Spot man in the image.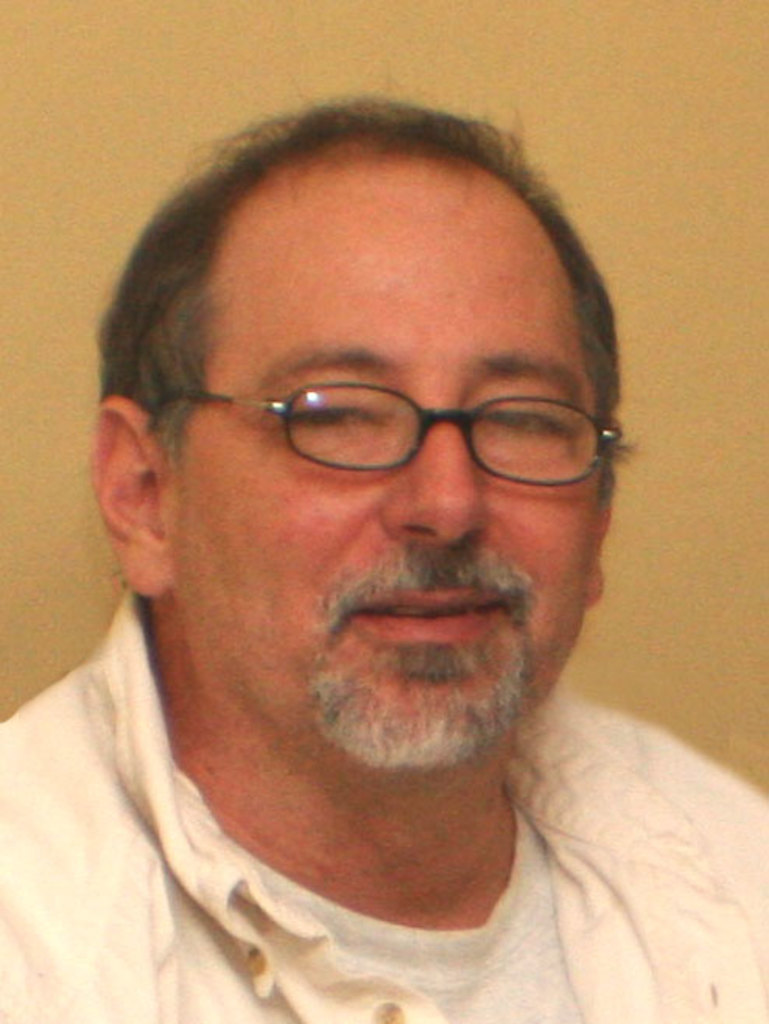
man found at select_region(0, 100, 768, 1016).
